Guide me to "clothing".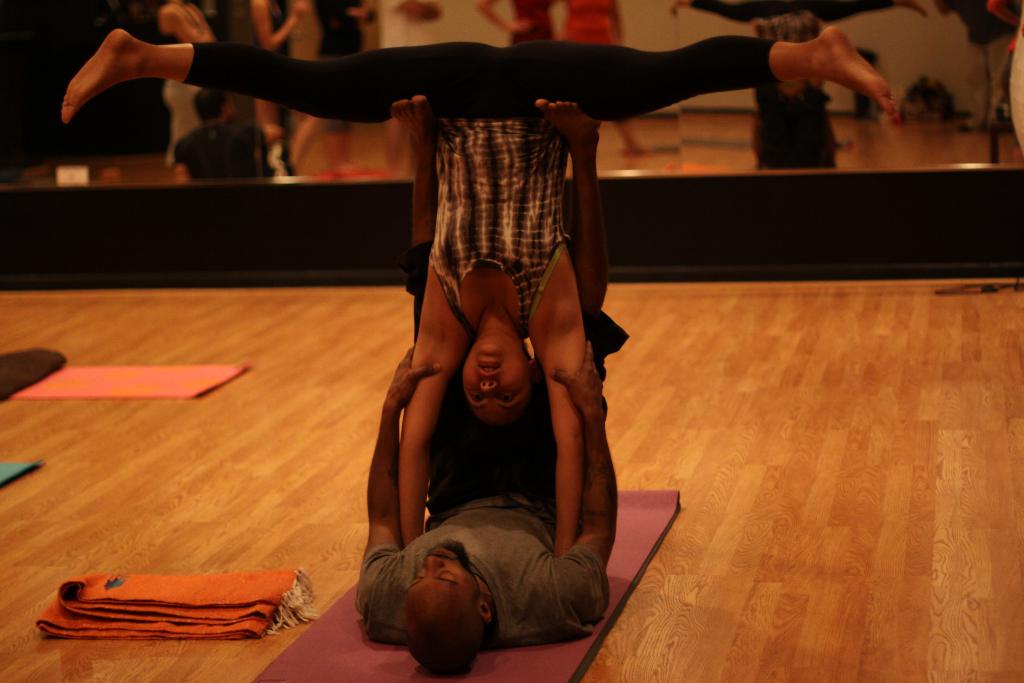
Guidance: box(185, 29, 785, 340).
